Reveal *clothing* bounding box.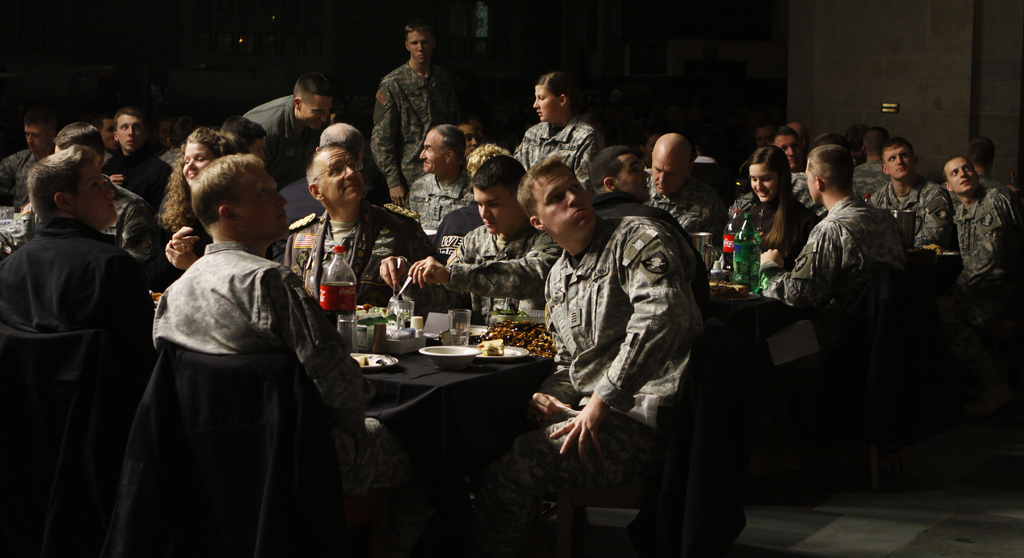
Revealed: pyautogui.locateOnScreen(104, 145, 175, 207).
